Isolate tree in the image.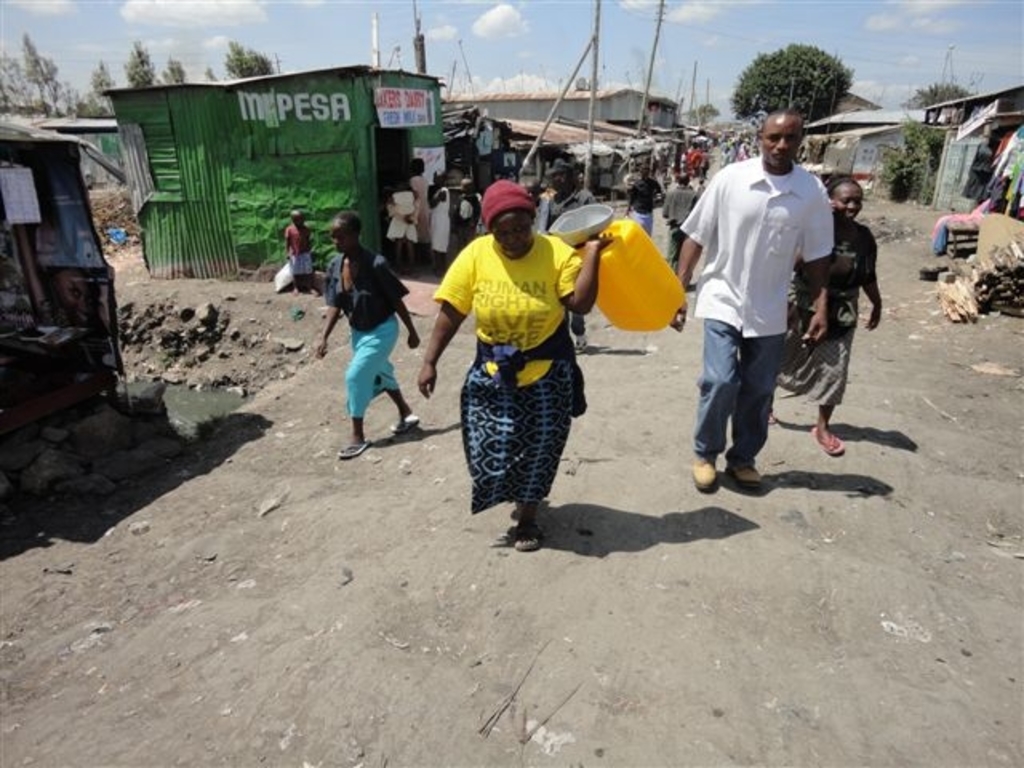
Isolated region: [left=224, top=35, right=274, bottom=85].
